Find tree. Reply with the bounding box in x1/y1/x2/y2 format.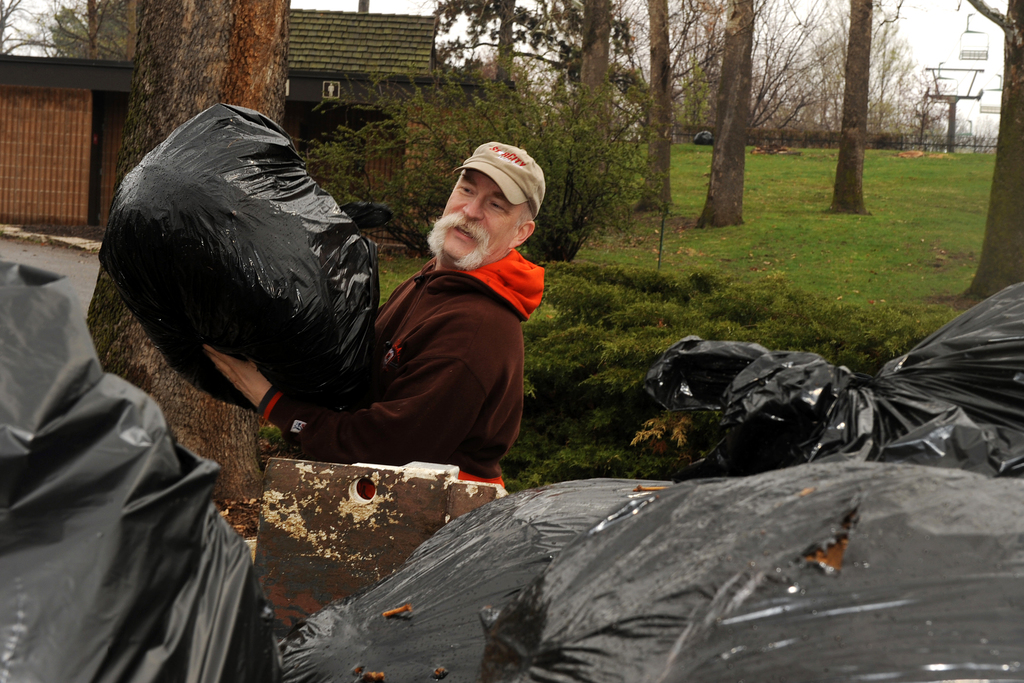
35/0/129/65.
